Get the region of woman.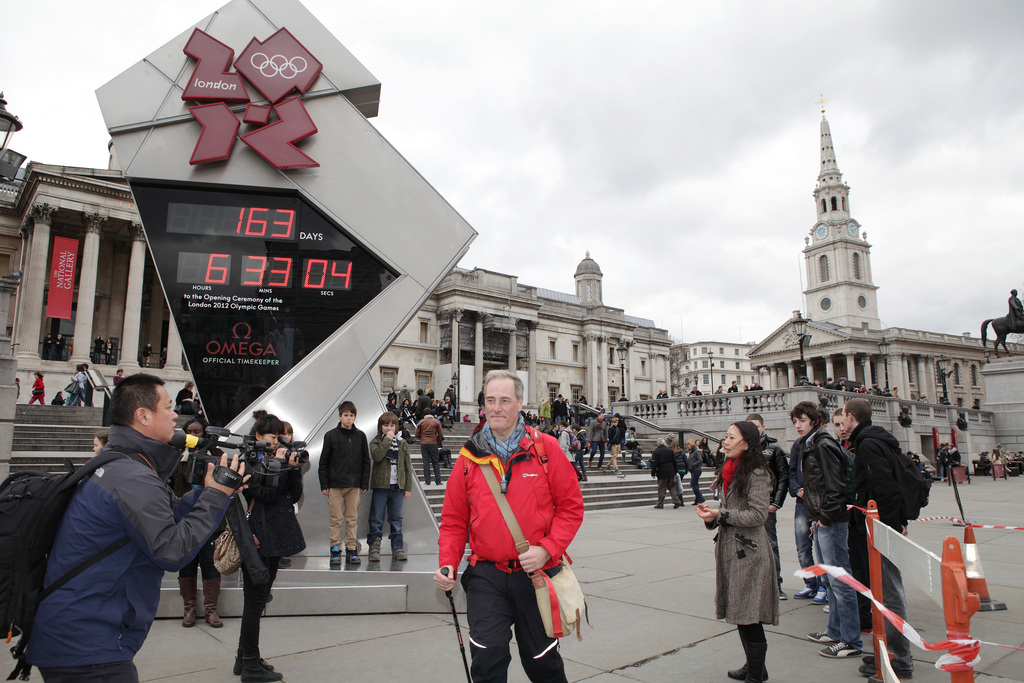
left=25, top=373, right=50, bottom=403.
